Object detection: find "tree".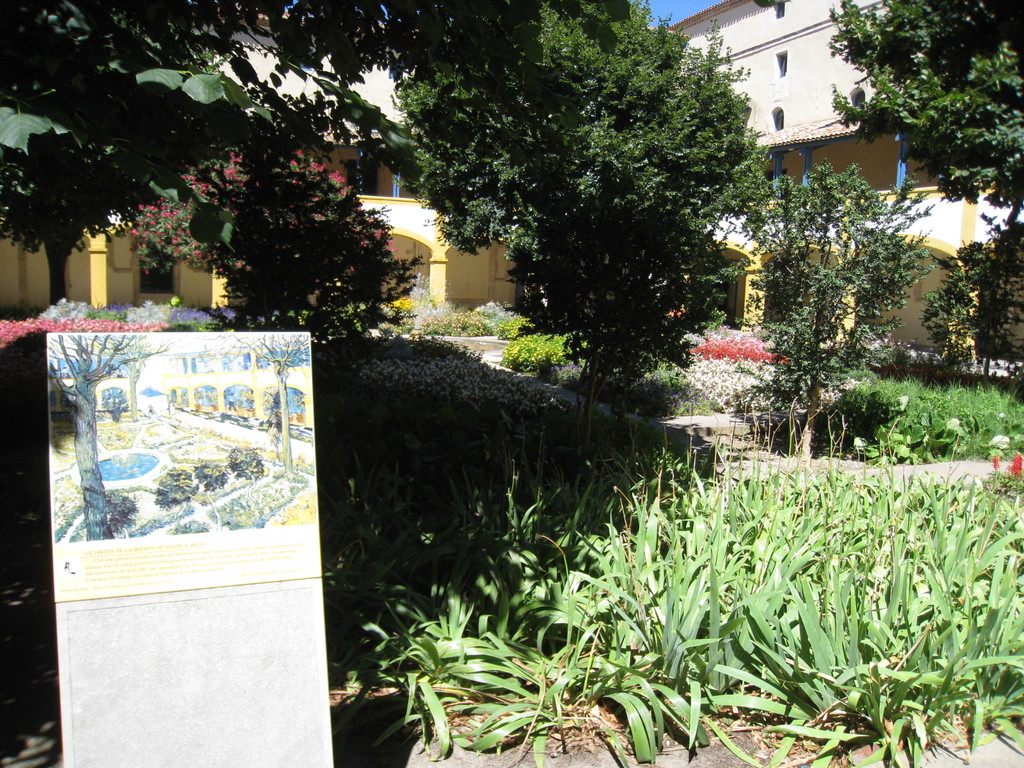
x1=387 y1=3 x2=771 y2=407.
